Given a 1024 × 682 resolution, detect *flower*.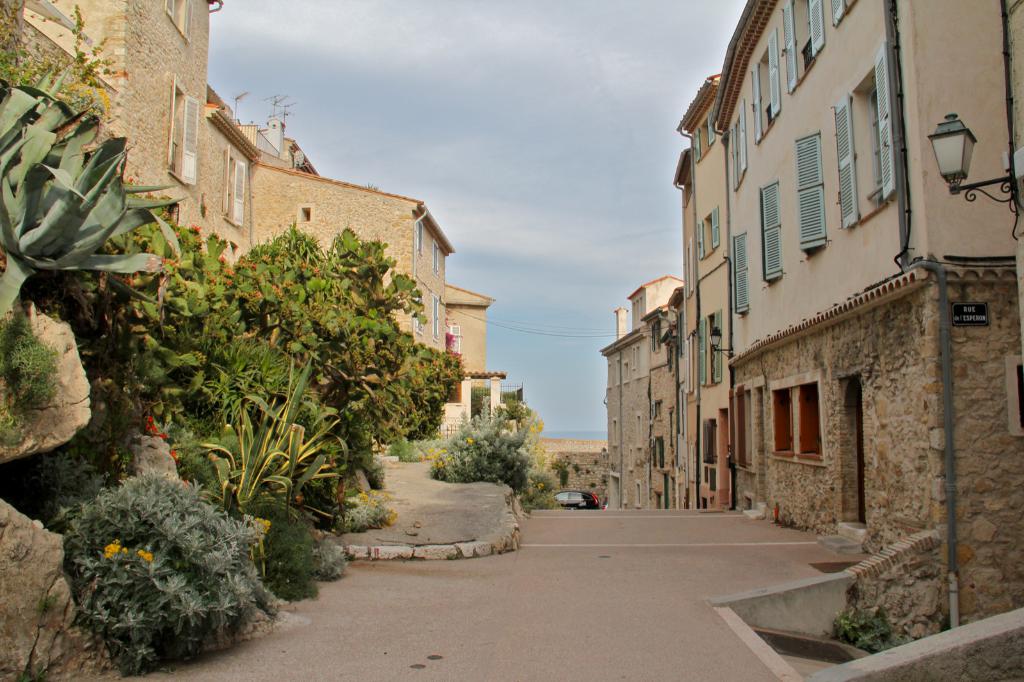
locate(439, 457, 450, 468).
